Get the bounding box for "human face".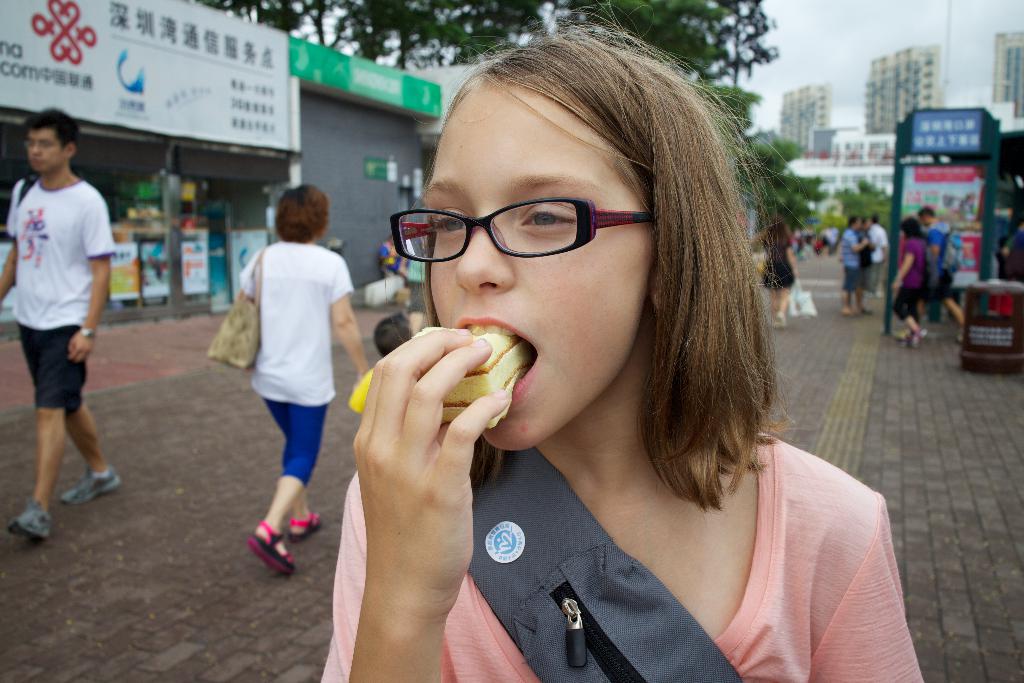
[x1=431, y1=73, x2=662, y2=450].
